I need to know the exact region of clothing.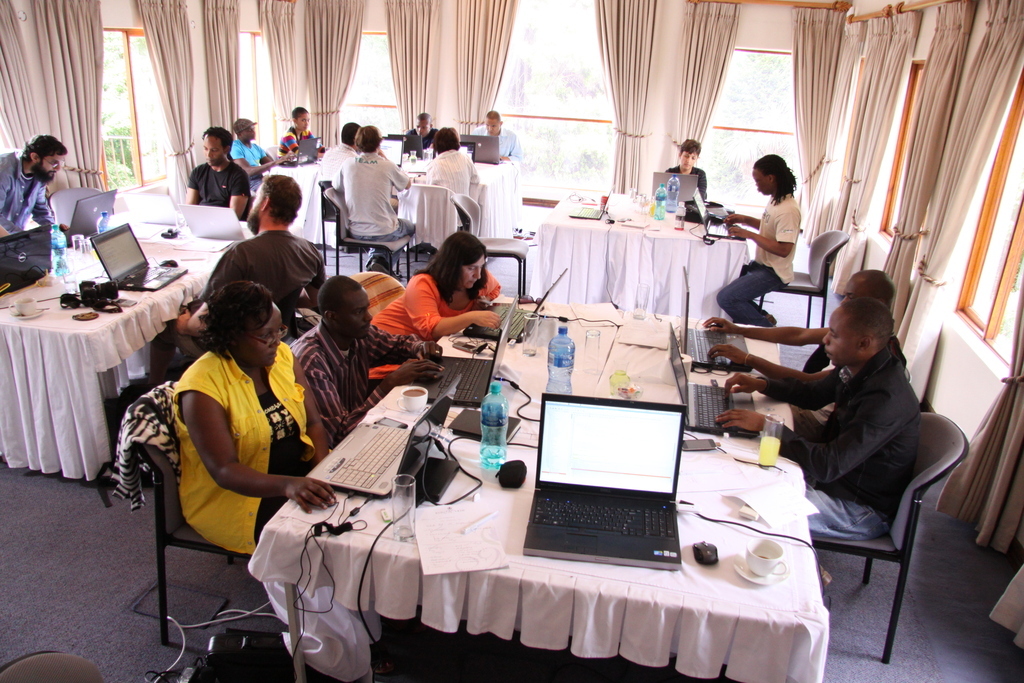
Region: {"x1": 177, "y1": 227, "x2": 324, "y2": 373}.
